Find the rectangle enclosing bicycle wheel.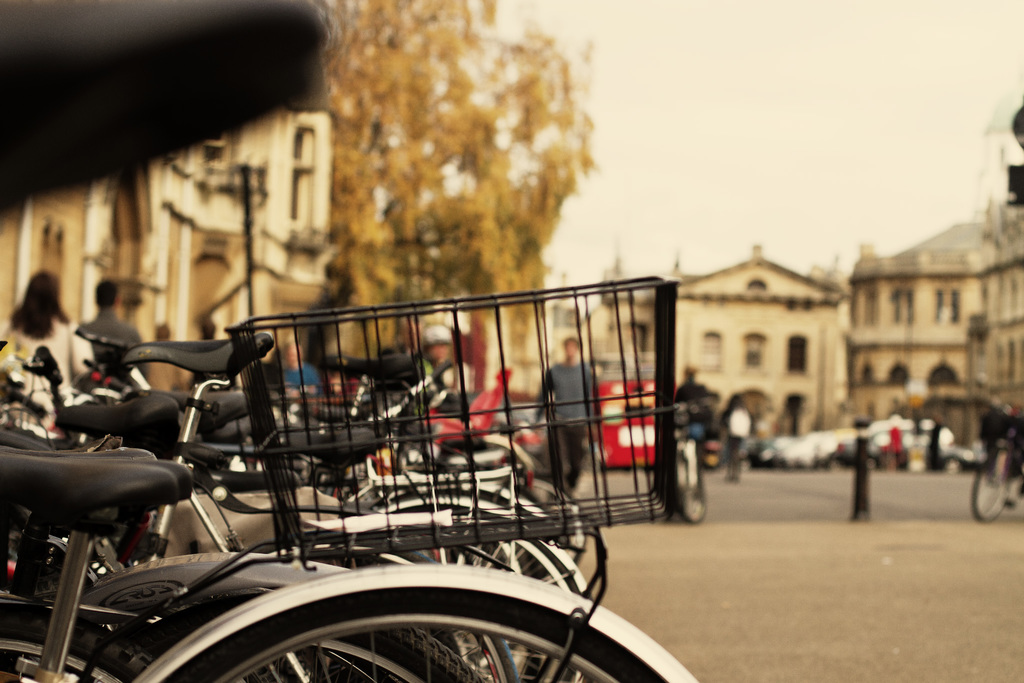
386:497:579:682.
